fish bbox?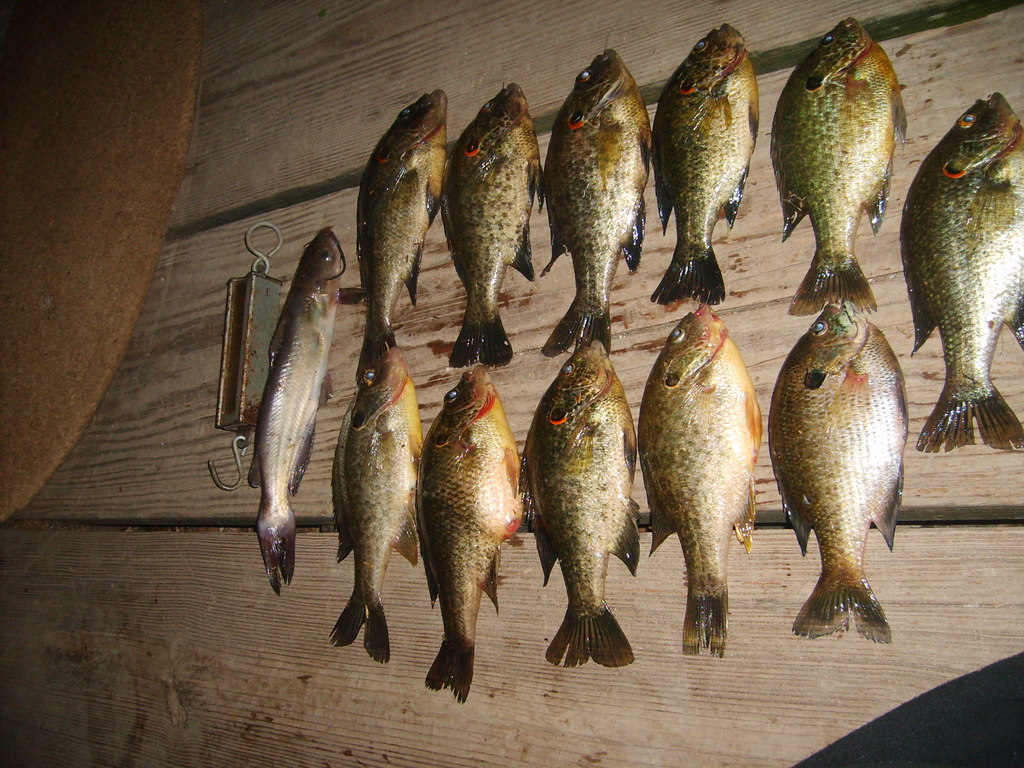
region(897, 87, 1023, 451)
